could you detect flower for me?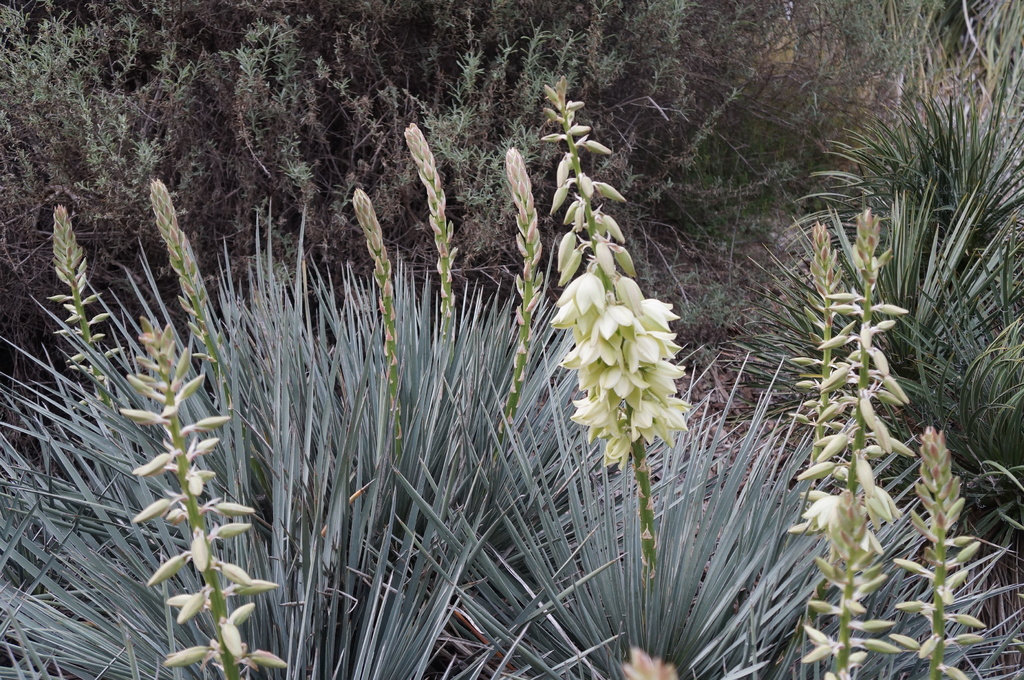
Detection result: bbox=(351, 187, 401, 354).
